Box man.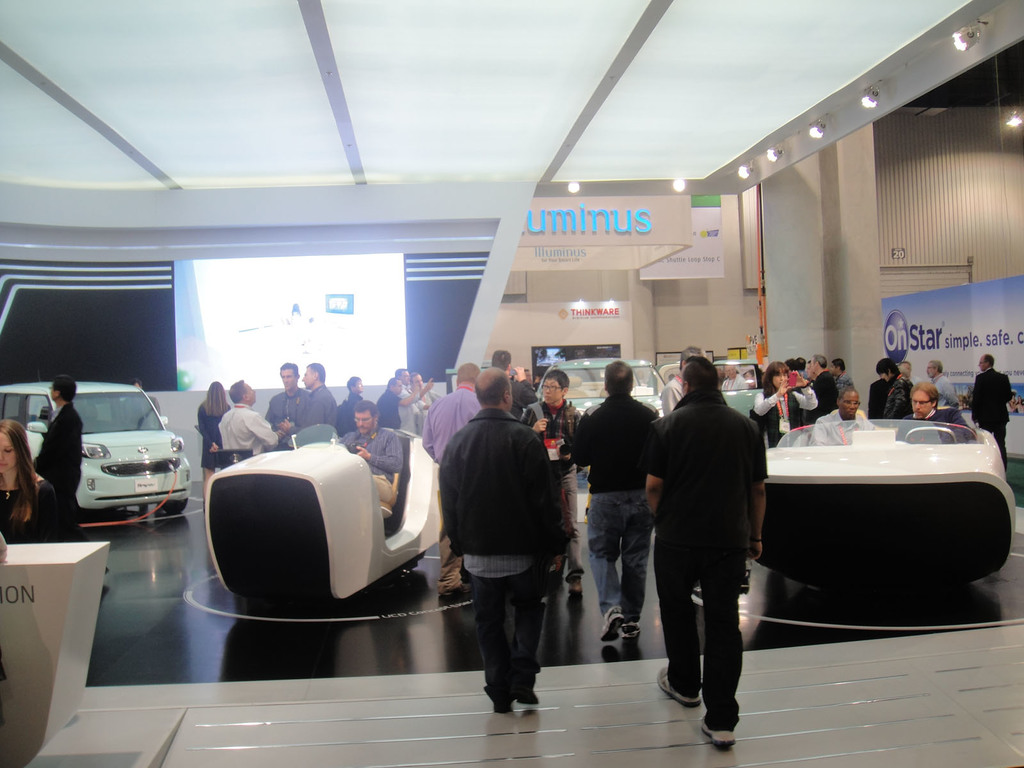
bbox=(440, 365, 566, 716).
